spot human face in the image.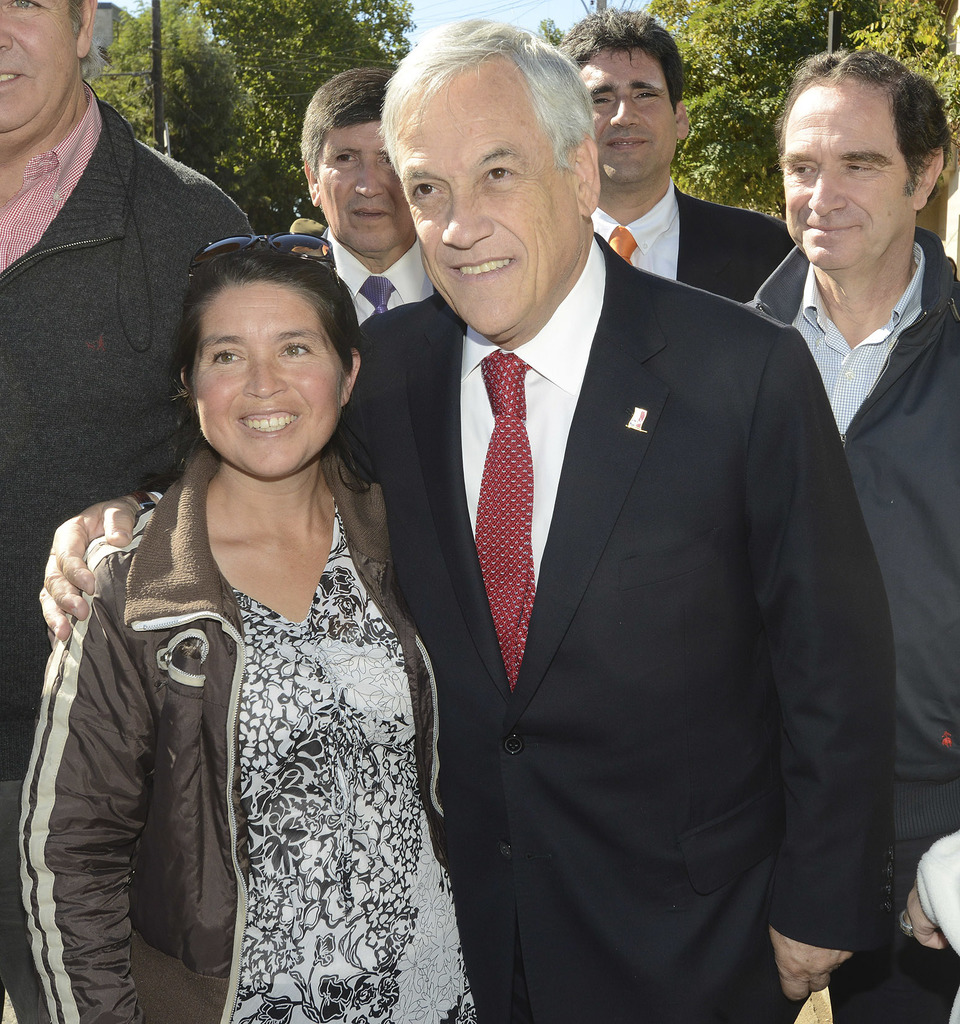
human face found at 0 0 70 135.
